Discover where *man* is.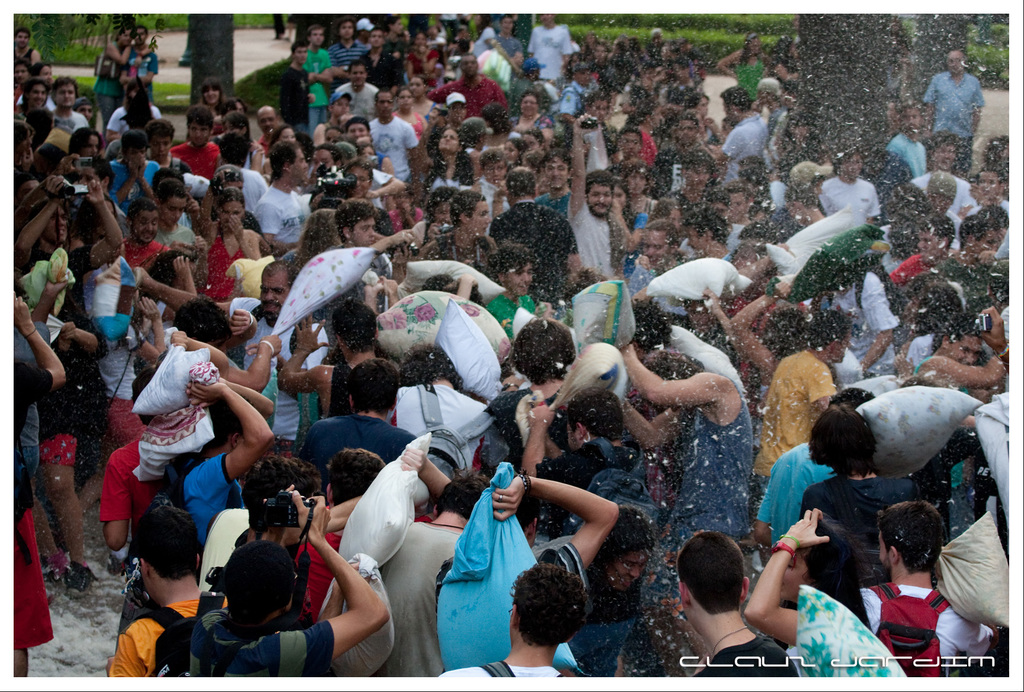
Discovered at 367 90 426 197.
